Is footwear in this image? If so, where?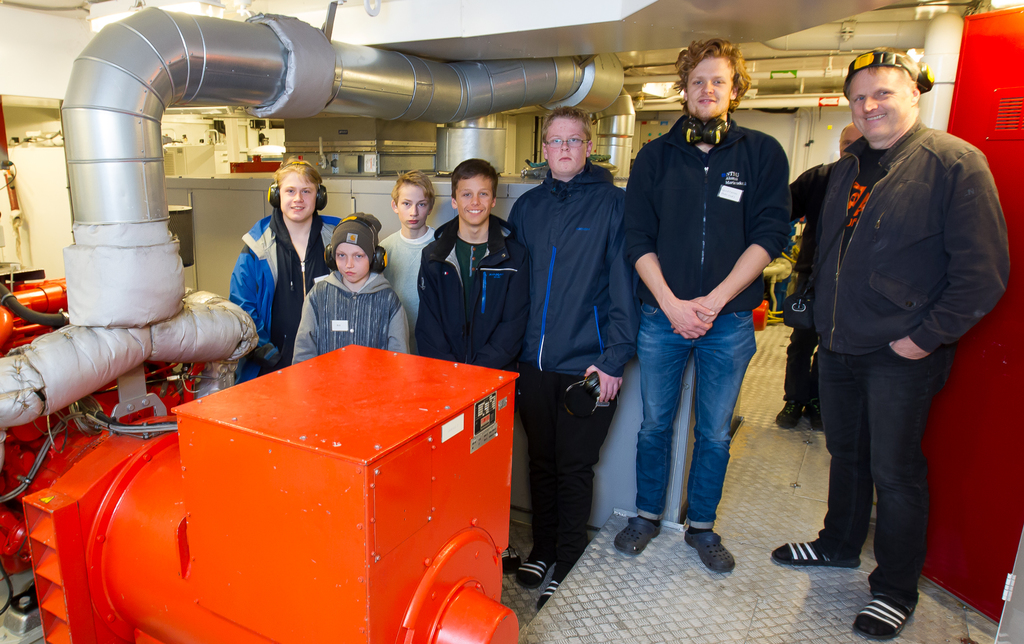
Yes, at select_region(682, 524, 735, 578).
